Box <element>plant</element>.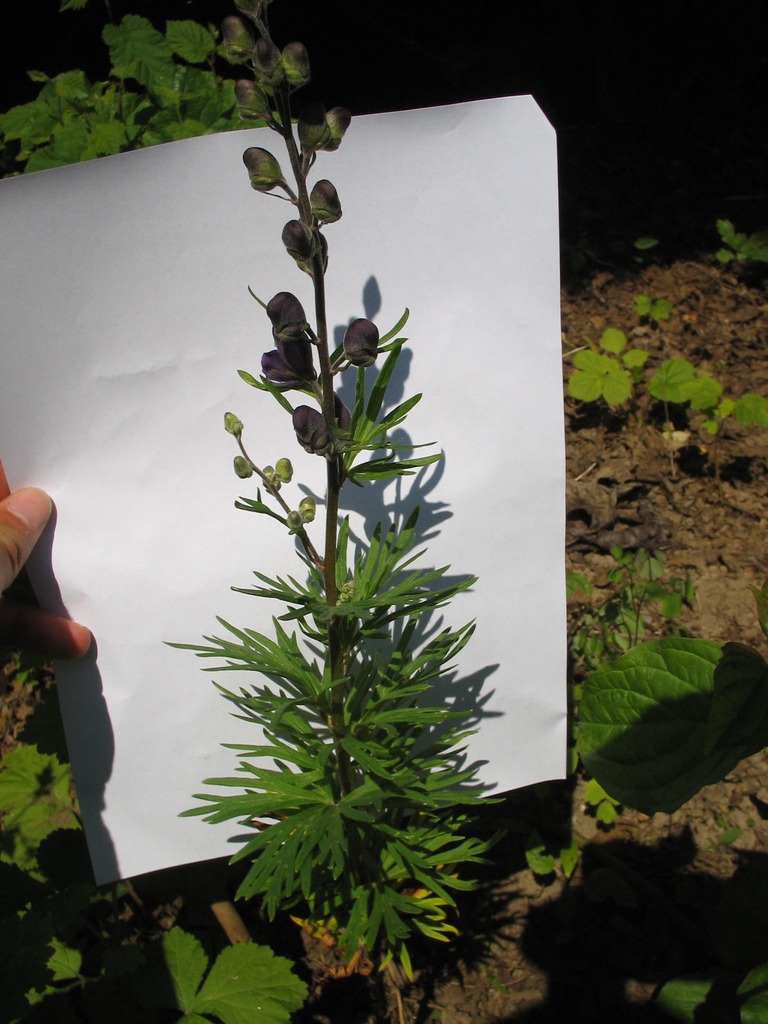
[651,349,766,435].
